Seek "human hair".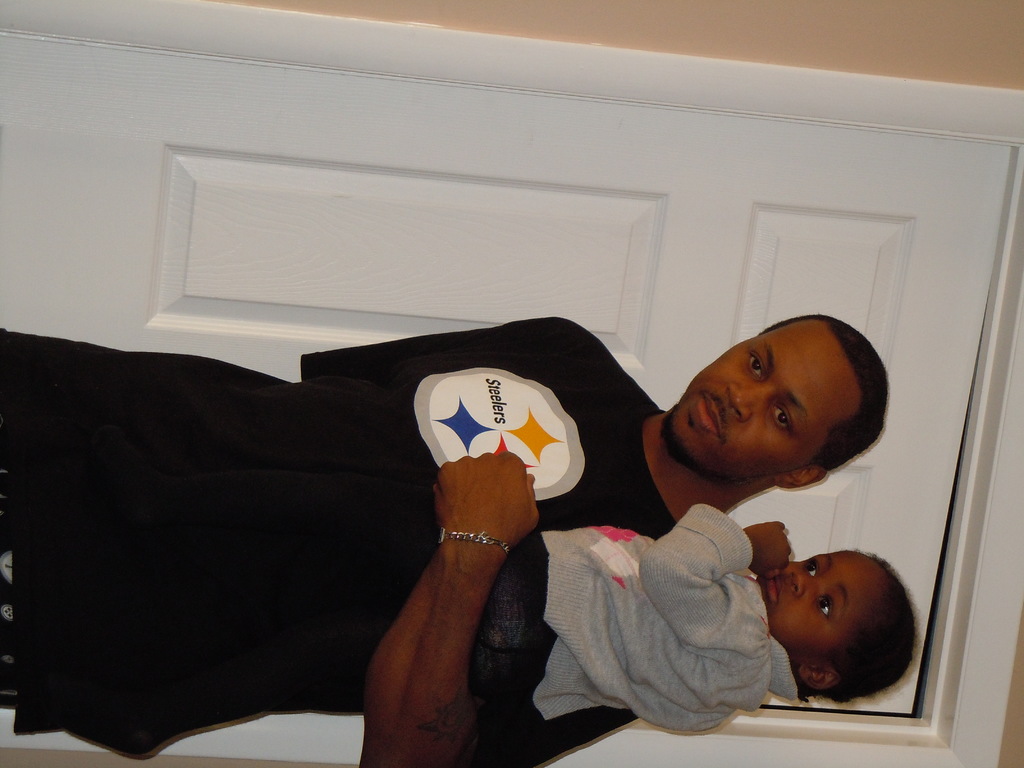
789, 553, 922, 696.
